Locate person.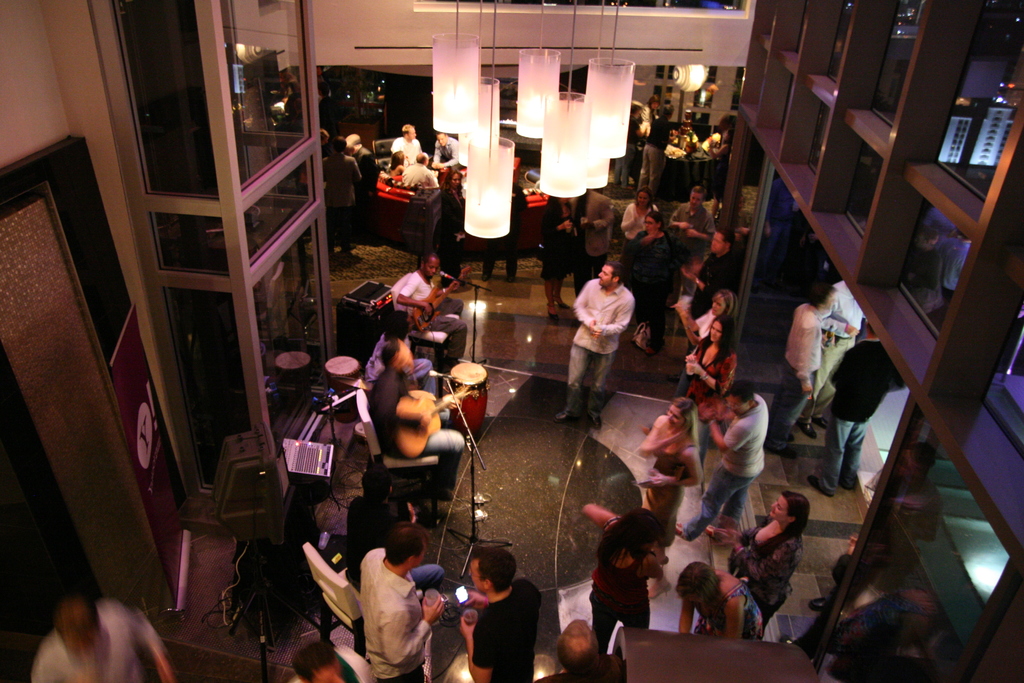
Bounding box: (388,151,410,174).
